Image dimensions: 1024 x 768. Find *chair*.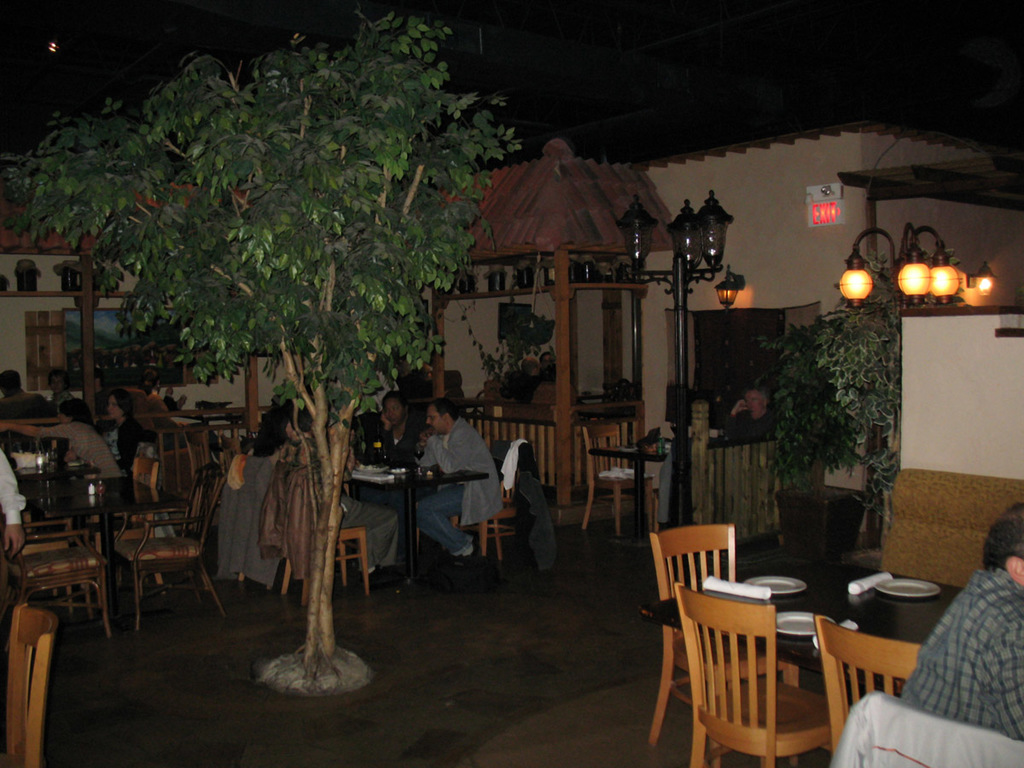
[left=522, top=387, right=577, bottom=425].
